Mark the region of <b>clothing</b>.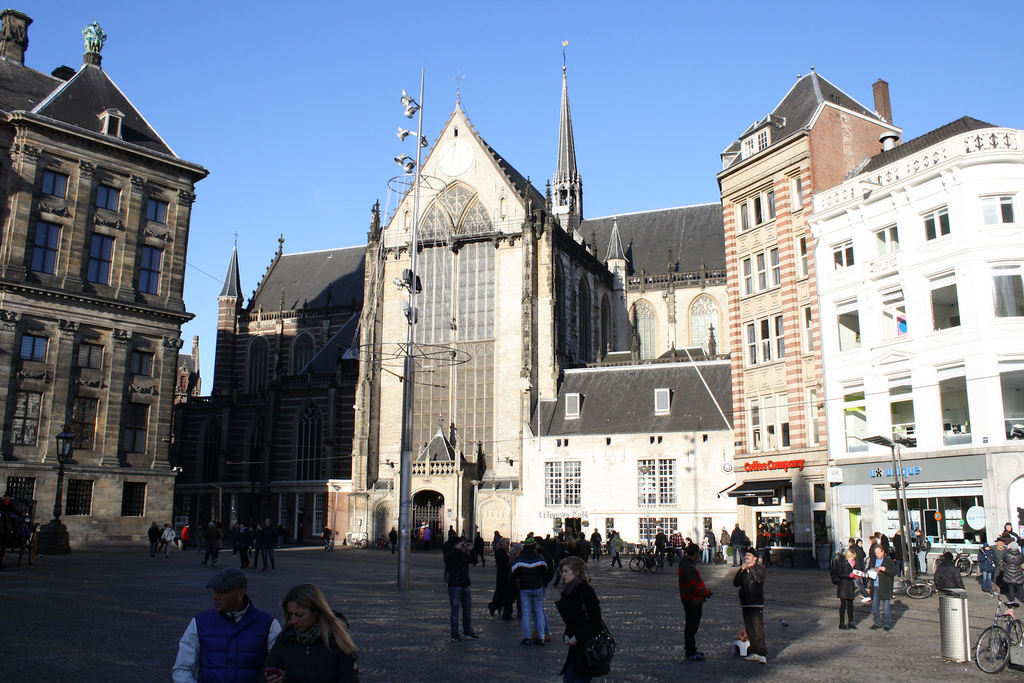
Region: detection(177, 612, 282, 680).
